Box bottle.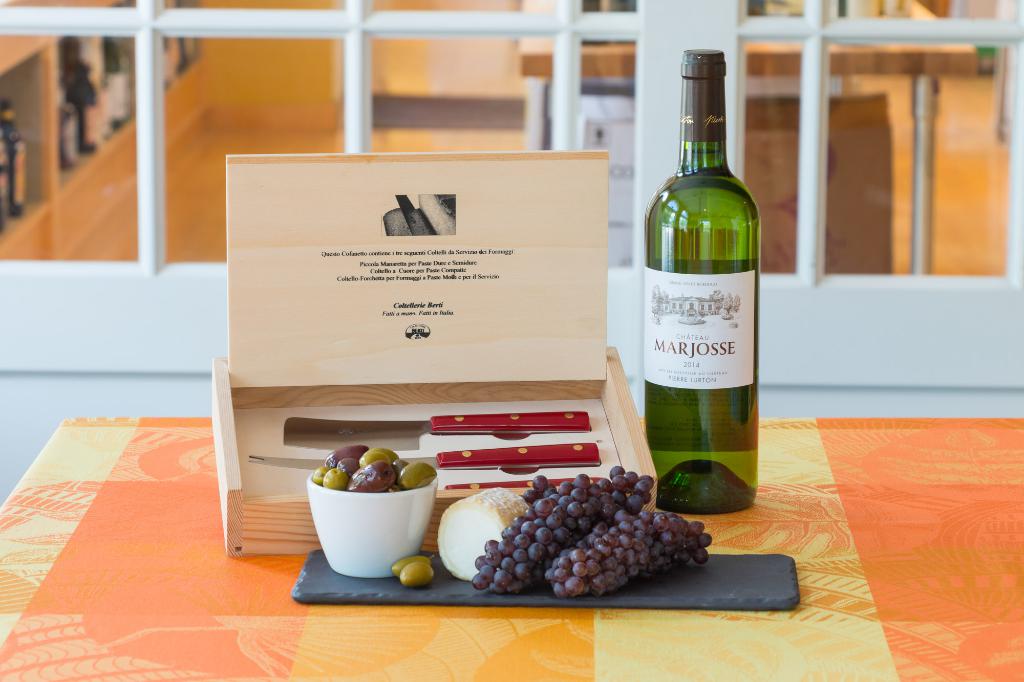
bbox=(636, 26, 767, 519).
